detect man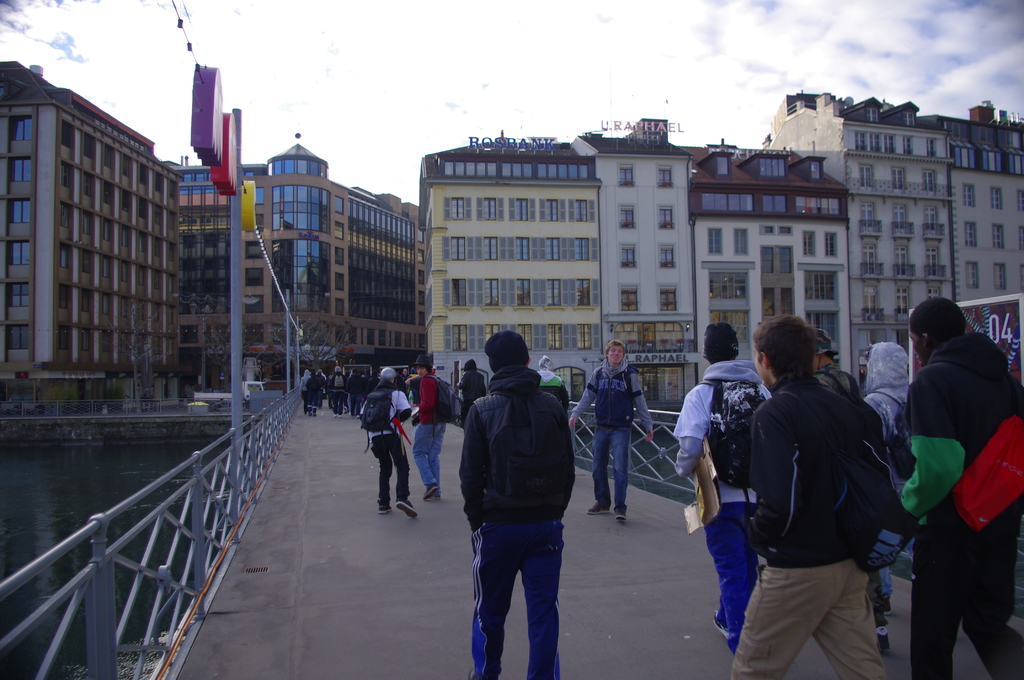
bbox=(566, 338, 655, 523)
